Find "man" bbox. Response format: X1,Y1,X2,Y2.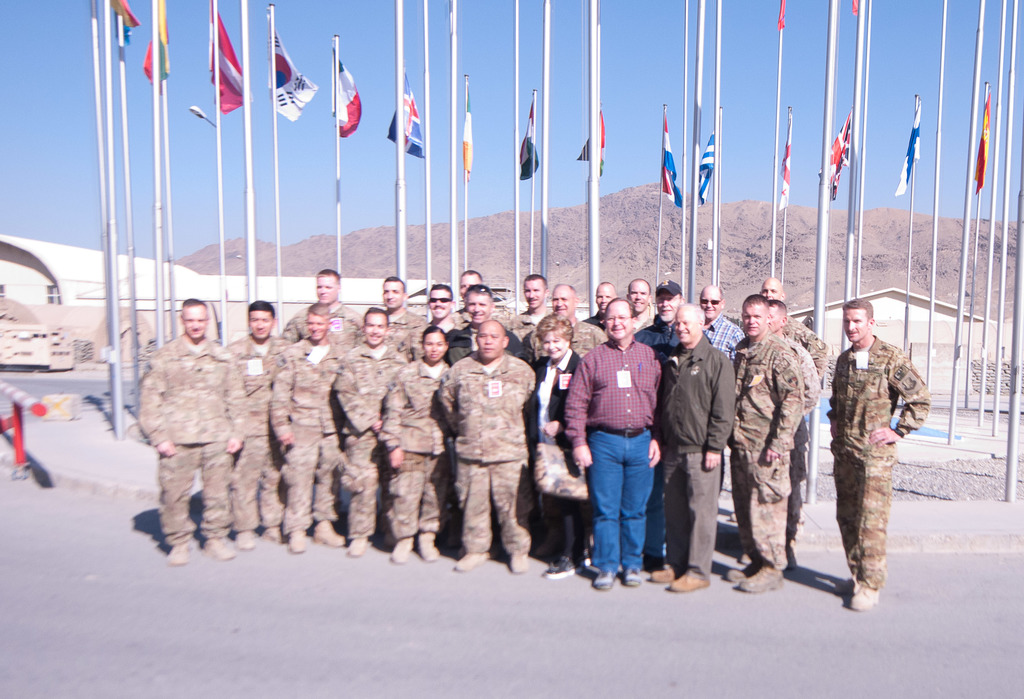
828,298,929,615.
